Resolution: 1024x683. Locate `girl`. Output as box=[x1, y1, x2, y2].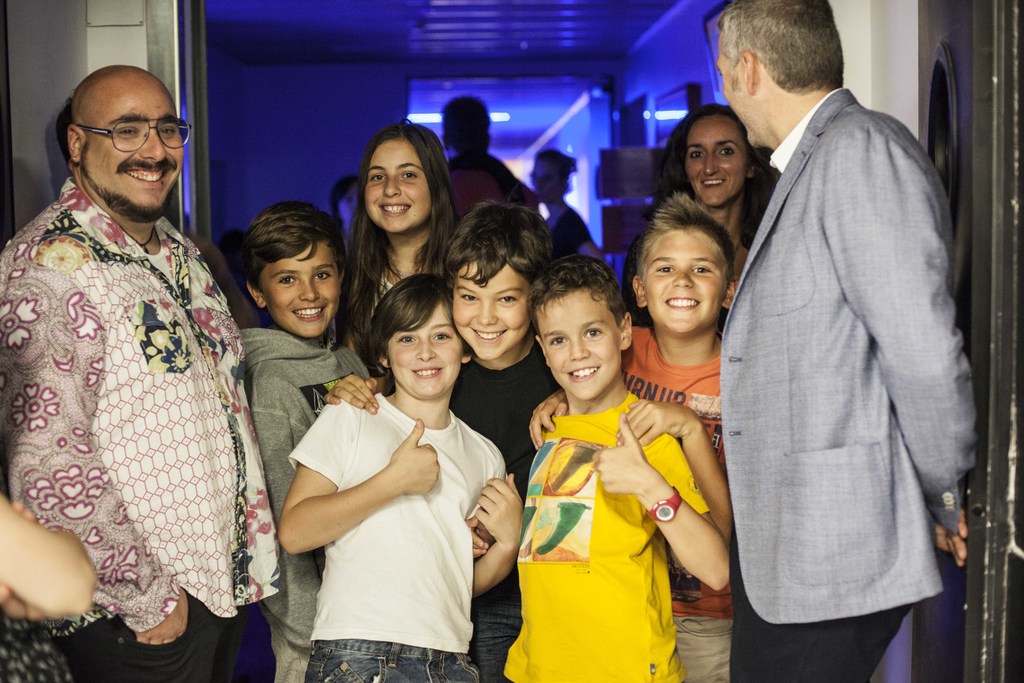
box=[334, 120, 459, 377].
